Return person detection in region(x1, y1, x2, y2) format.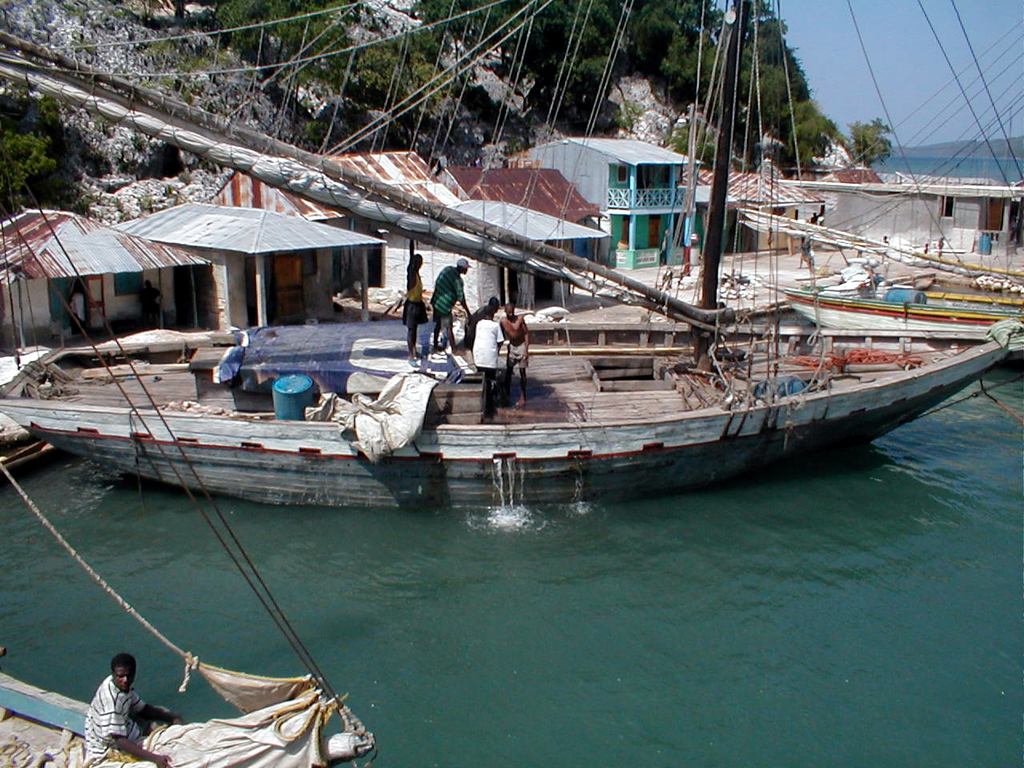
region(70, 662, 139, 753).
